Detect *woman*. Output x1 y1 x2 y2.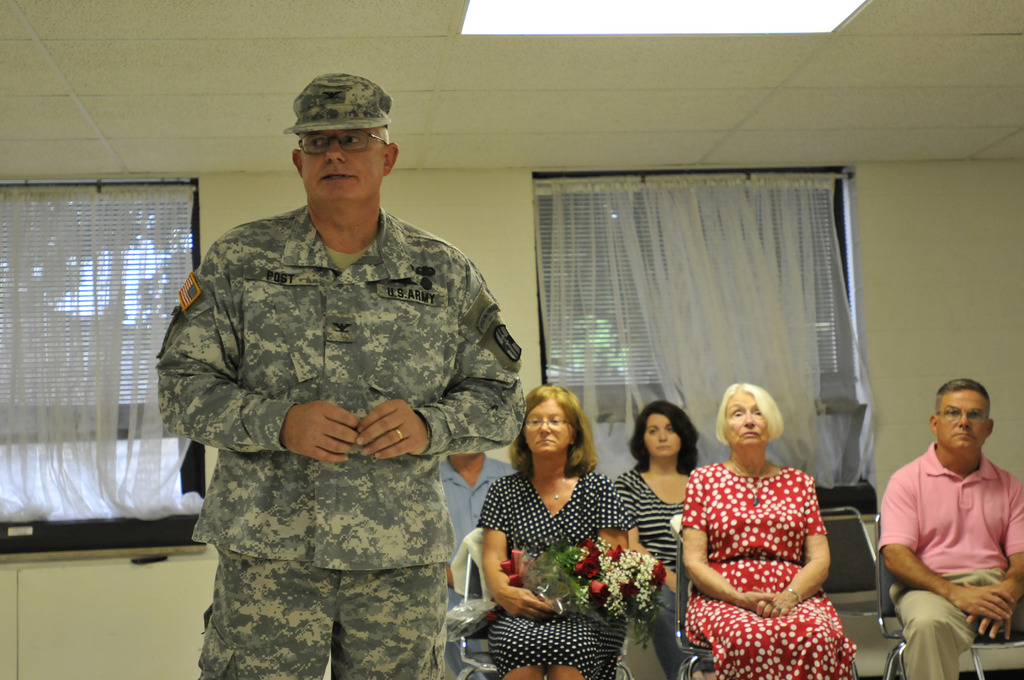
687 365 859 679.
